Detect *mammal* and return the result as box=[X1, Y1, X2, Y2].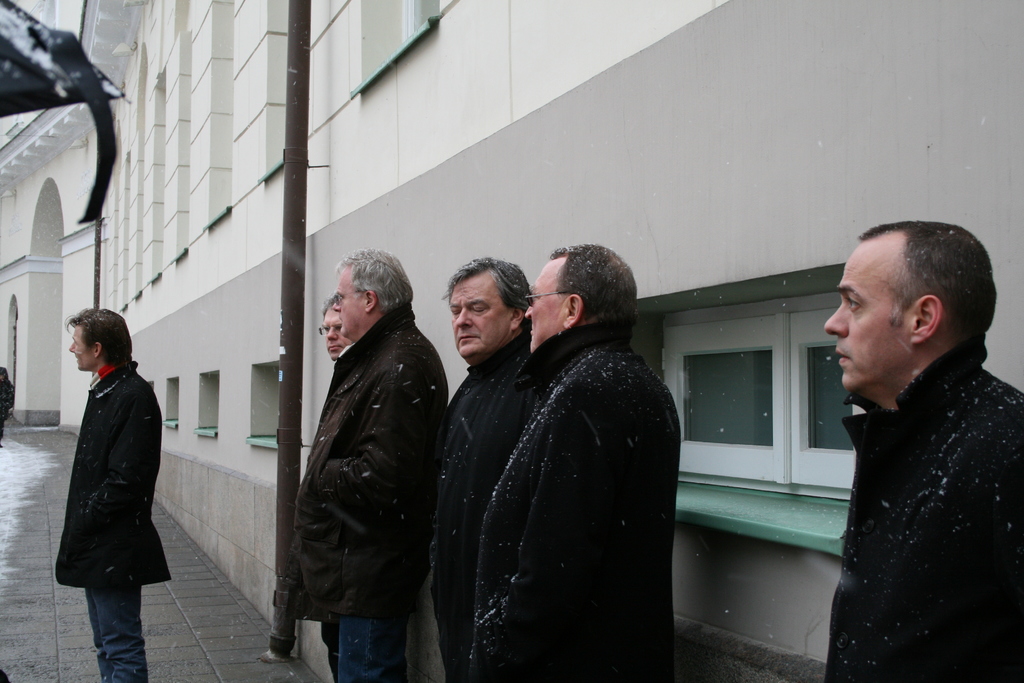
box=[467, 242, 688, 682].
